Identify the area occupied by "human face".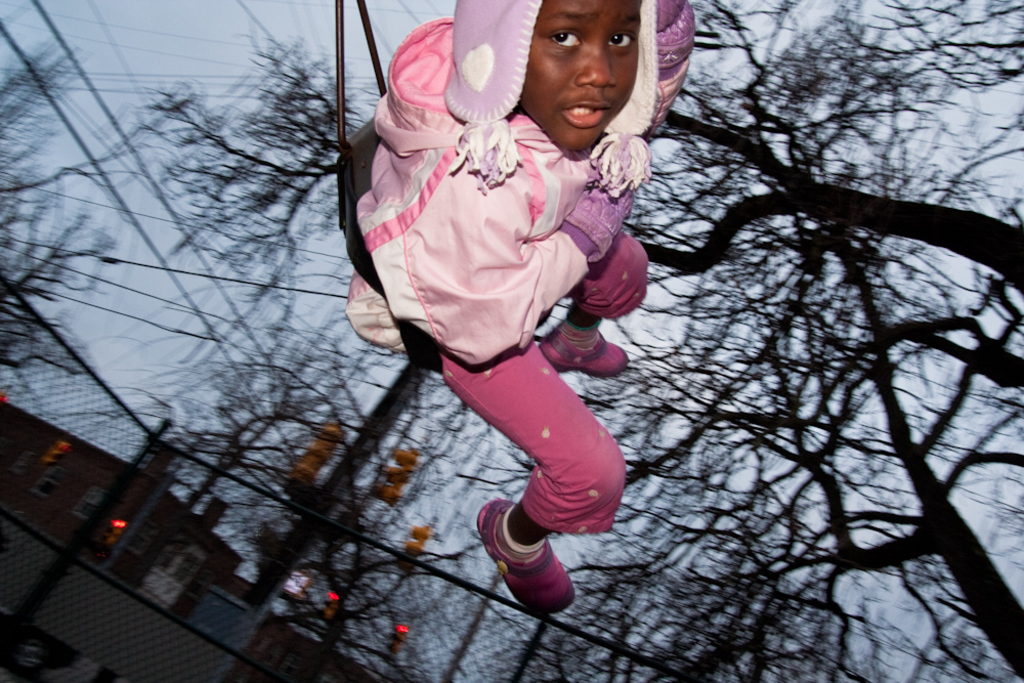
Area: left=517, top=0, right=644, bottom=157.
